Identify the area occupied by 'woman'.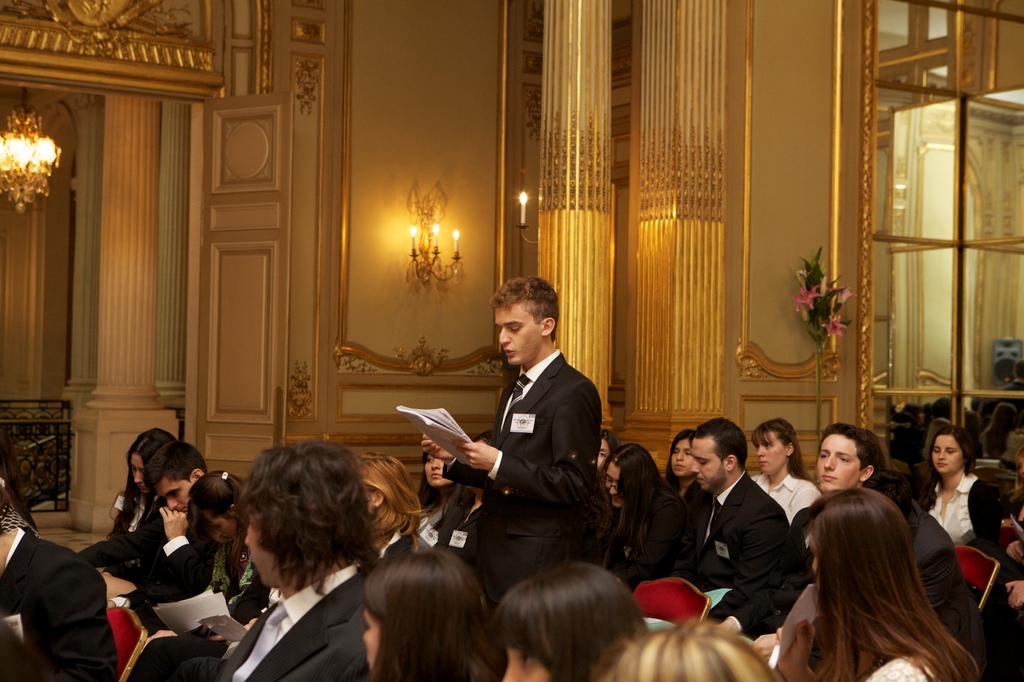
Area: locate(67, 425, 170, 566).
